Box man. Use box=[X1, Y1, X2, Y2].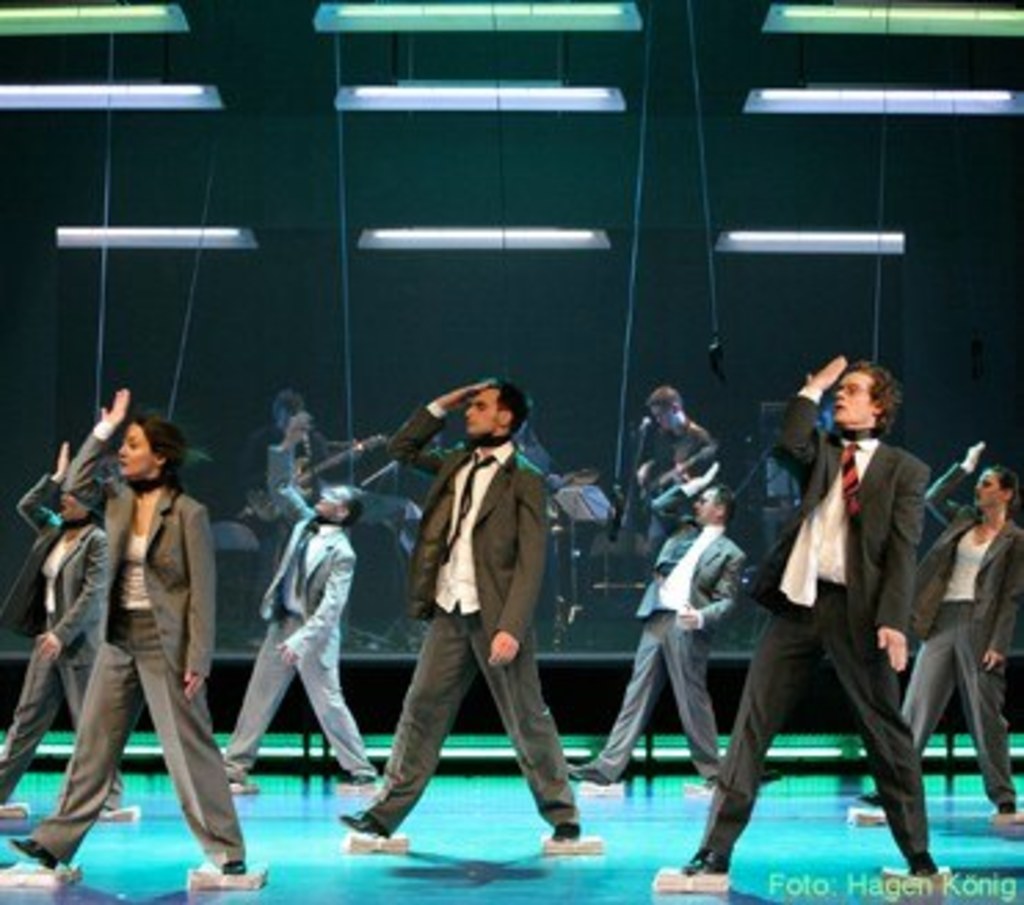
box=[574, 452, 748, 784].
